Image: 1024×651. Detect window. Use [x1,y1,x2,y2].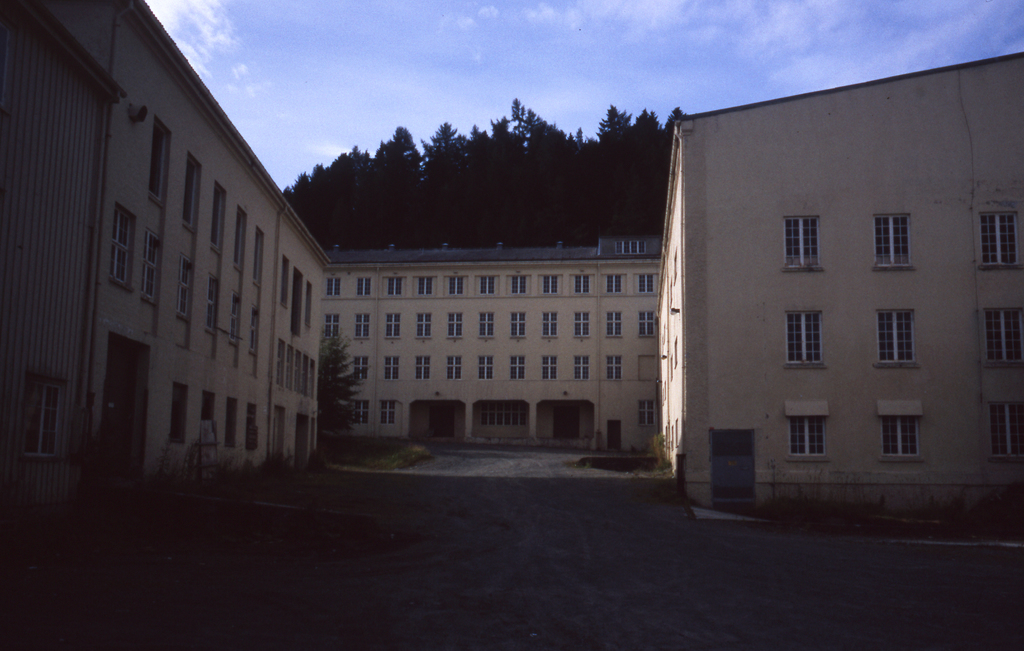
[786,421,829,464].
